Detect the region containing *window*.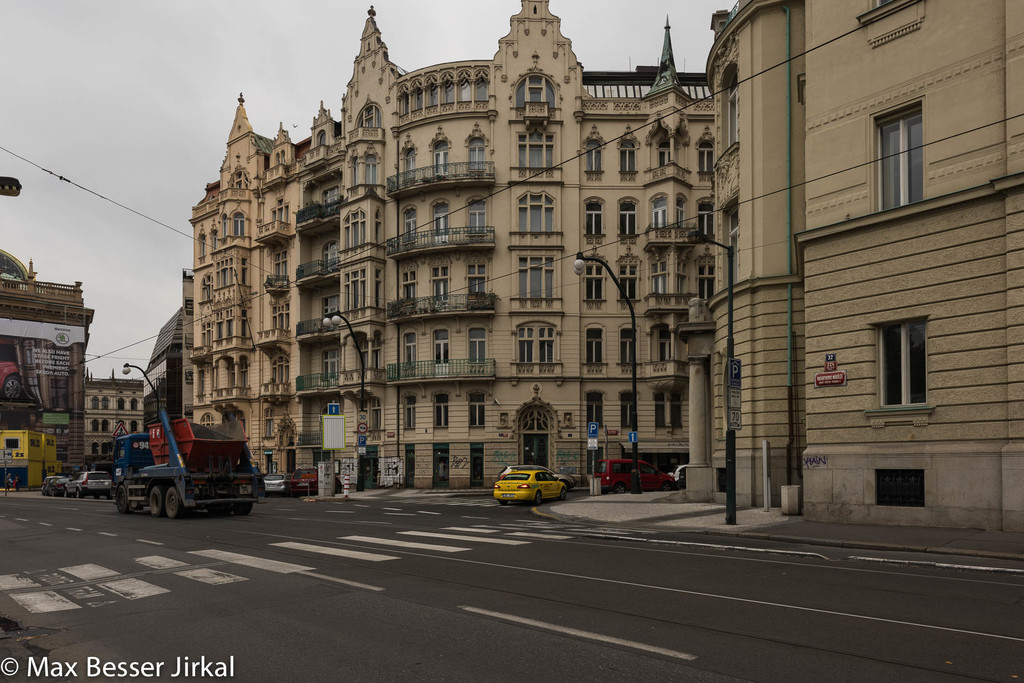
<box>877,314,924,412</box>.
